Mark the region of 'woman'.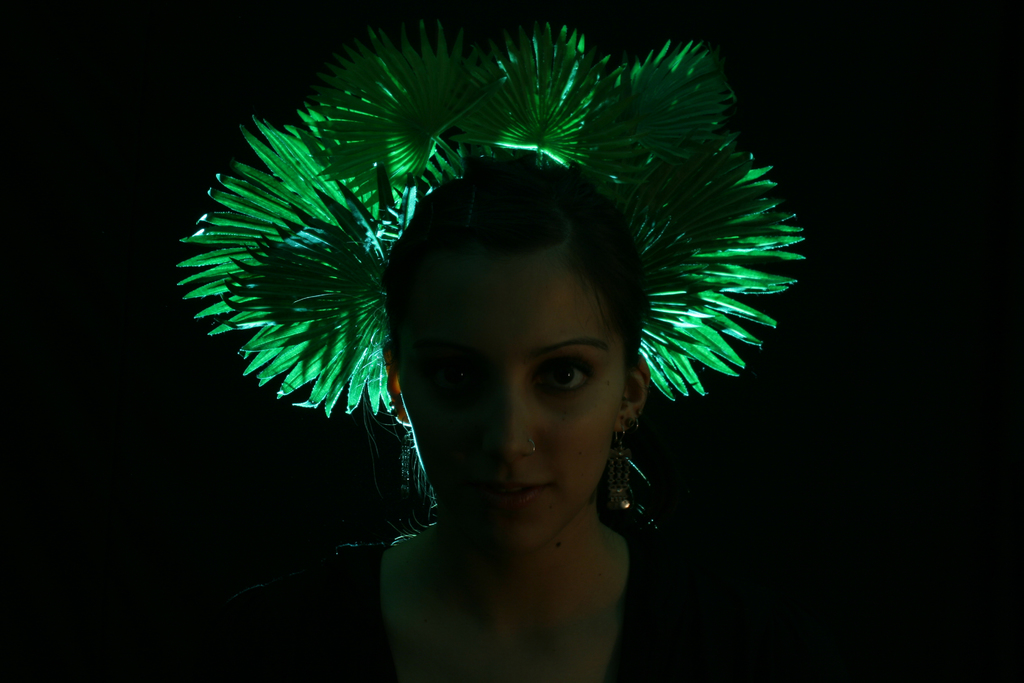
Region: (236,157,800,682).
